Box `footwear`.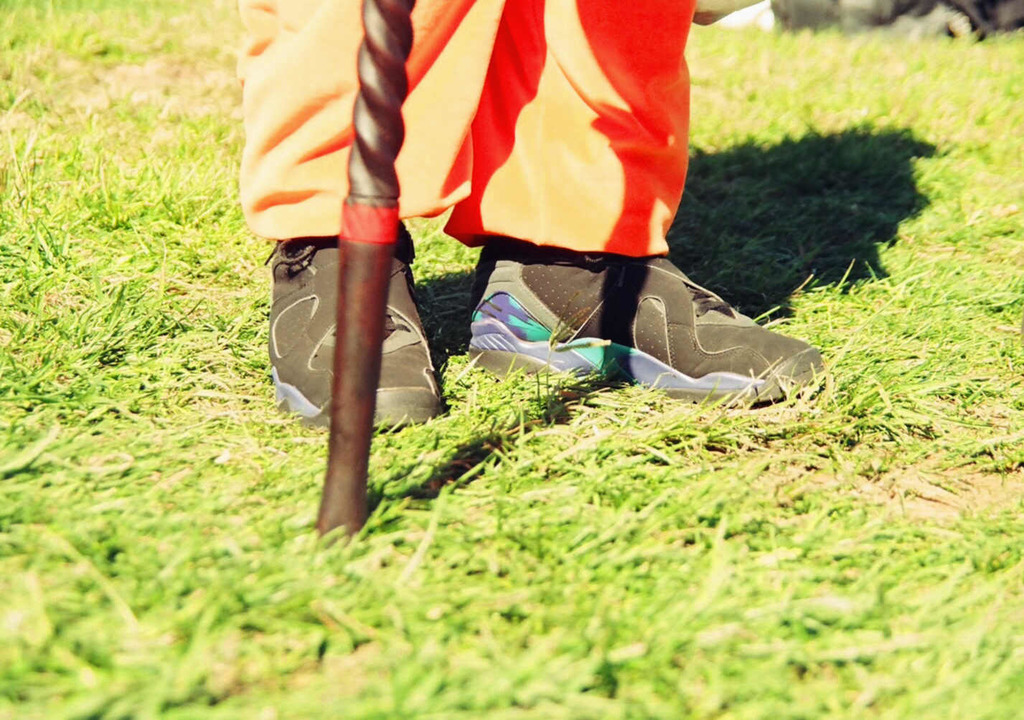
left=470, top=232, right=828, bottom=402.
